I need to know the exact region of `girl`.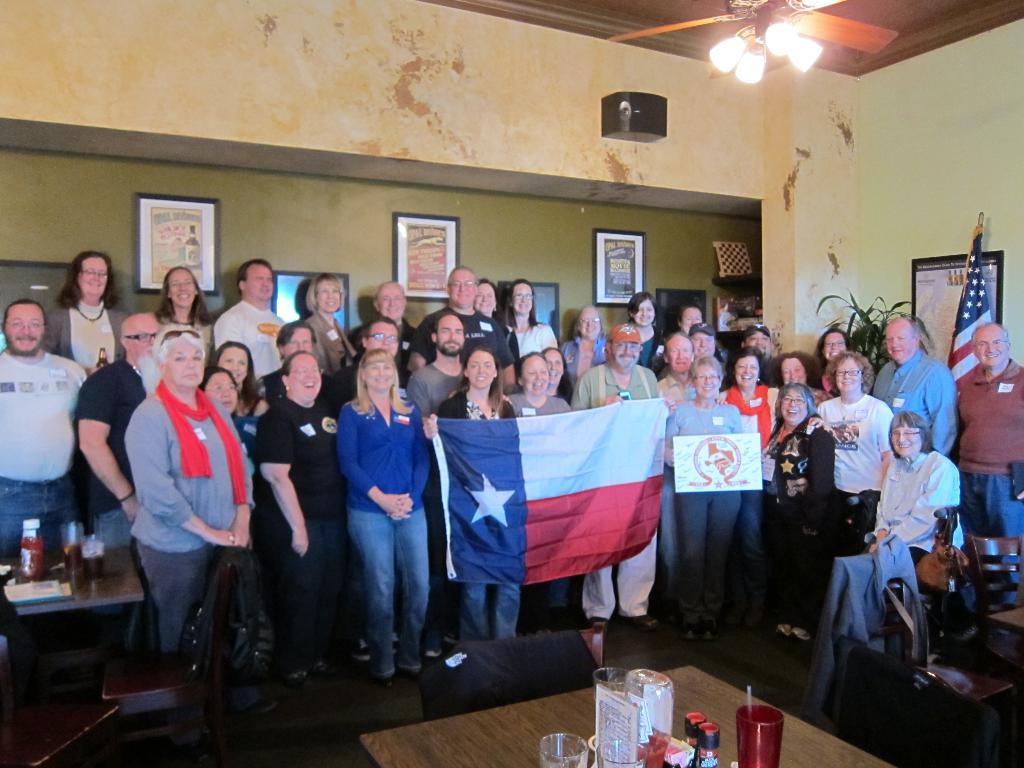
Region: (left=40, top=250, right=131, bottom=378).
